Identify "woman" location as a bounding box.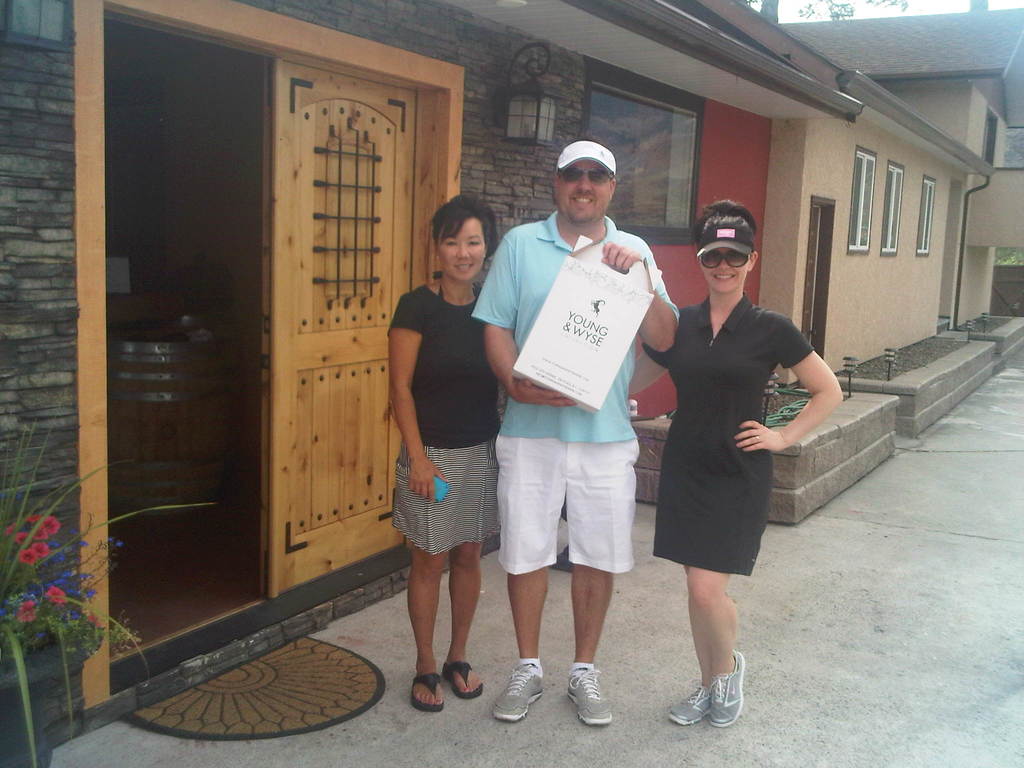
(382,189,500,723).
